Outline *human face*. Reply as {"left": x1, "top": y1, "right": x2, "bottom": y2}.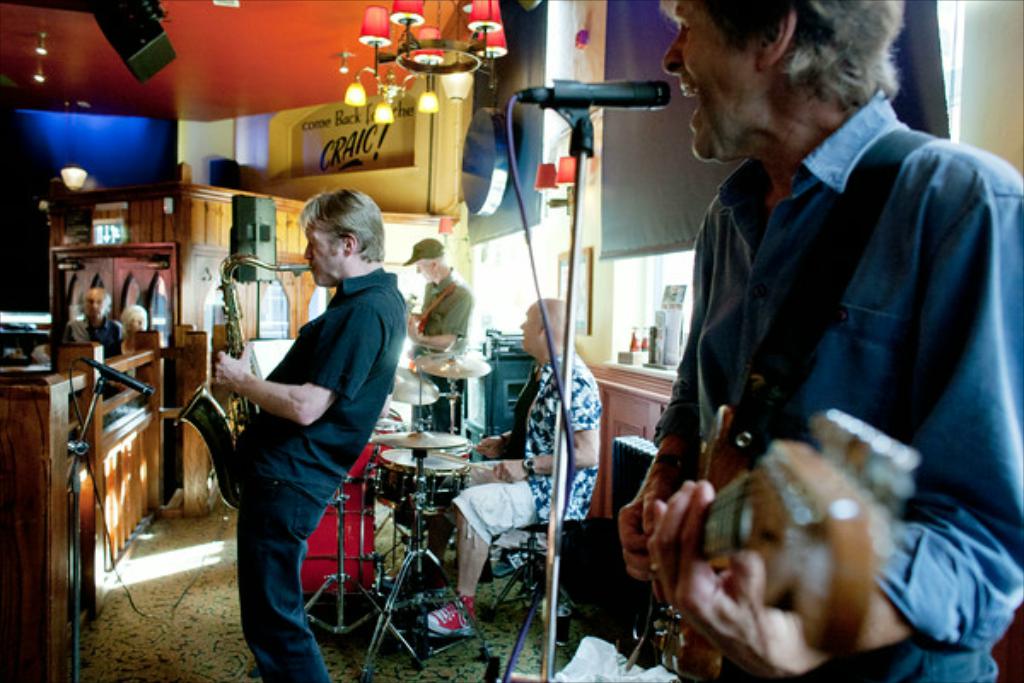
{"left": 126, "top": 318, "right": 147, "bottom": 340}.
